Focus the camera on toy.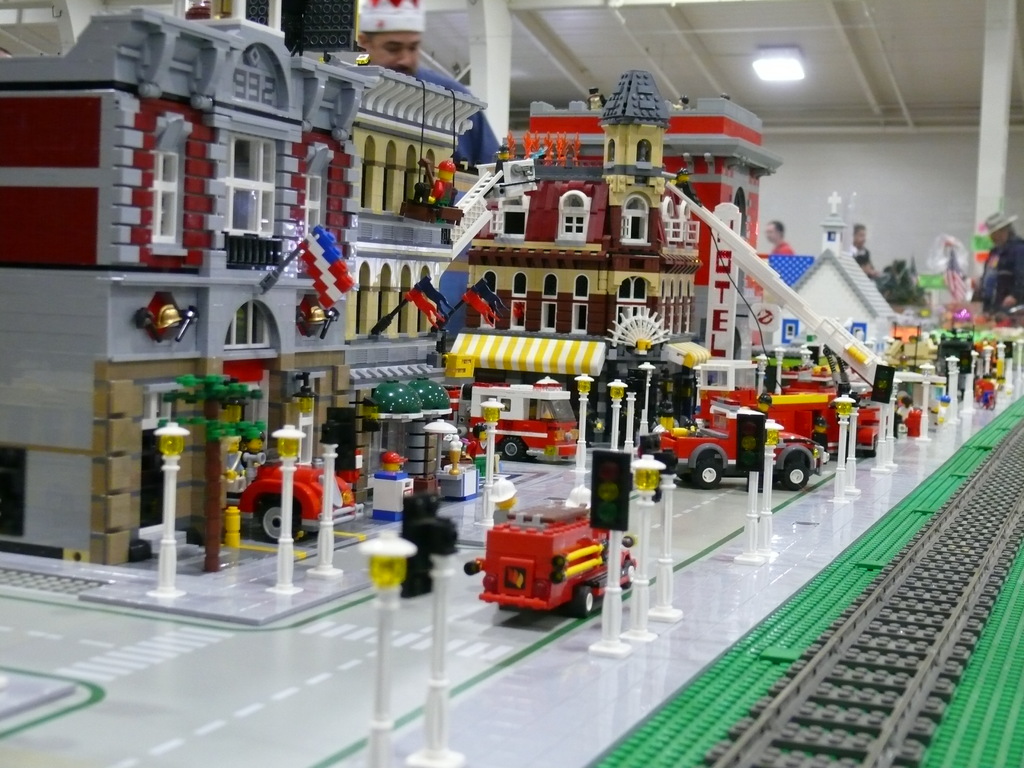
Focus region: box(449, 375, 578, 461).
